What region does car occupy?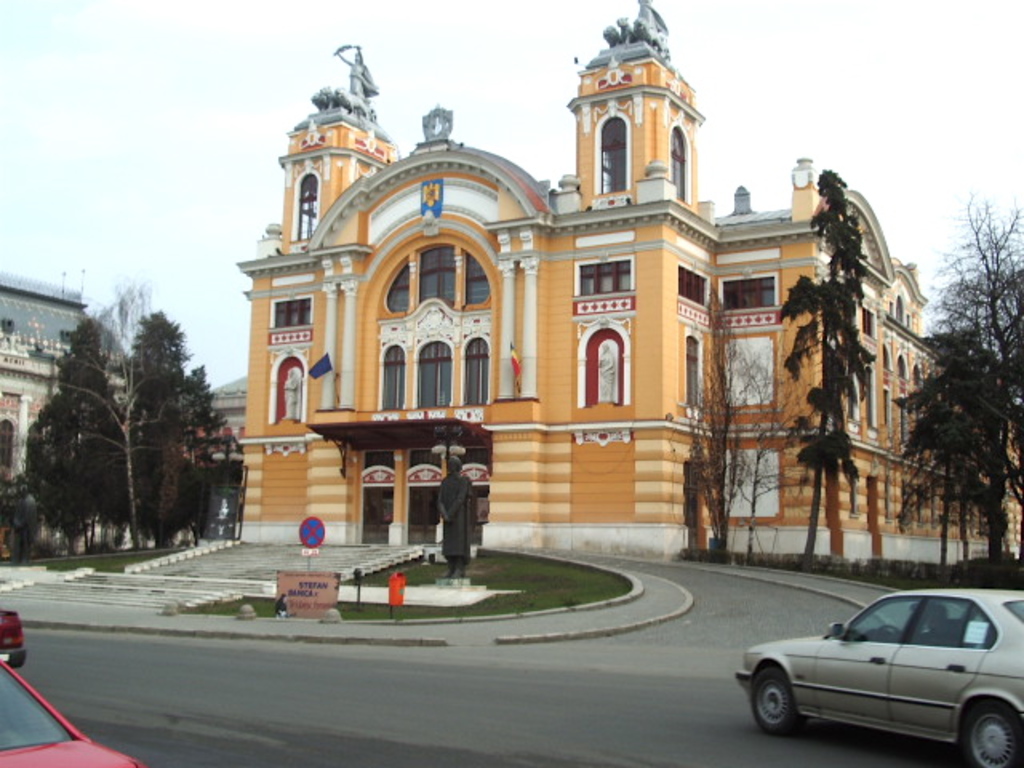
<bbox>0, 610, 21, 667</bbox>.
